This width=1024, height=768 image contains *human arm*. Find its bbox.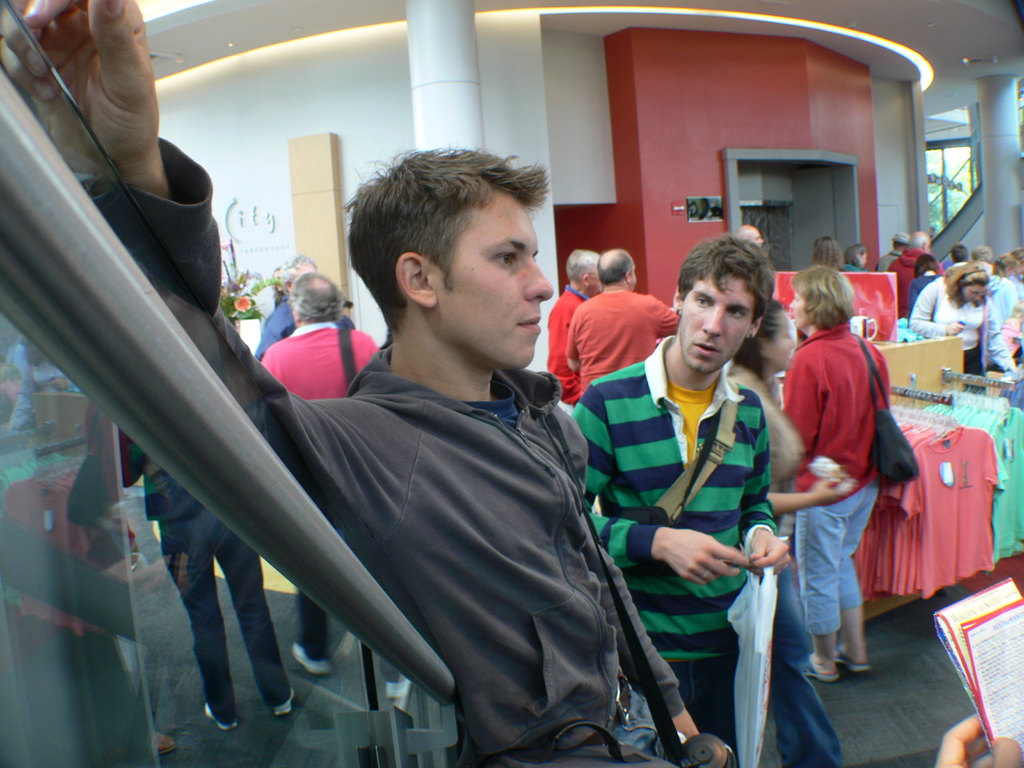
x1=10, y1=0, x2=370, y2=562.
